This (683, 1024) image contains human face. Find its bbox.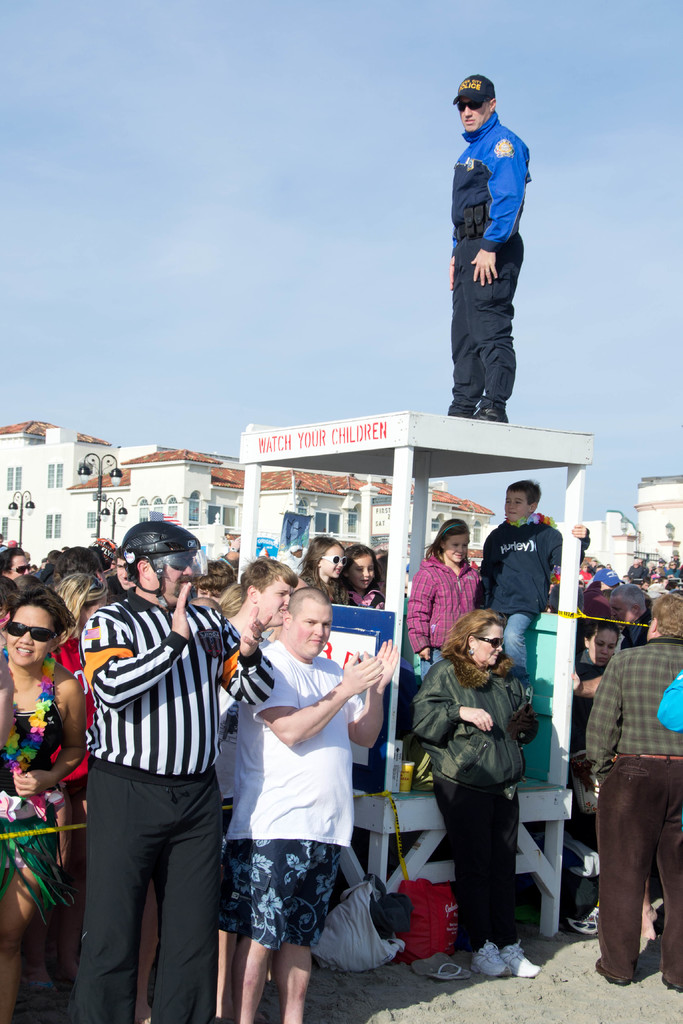
crop(587, 629, 616, 669).
